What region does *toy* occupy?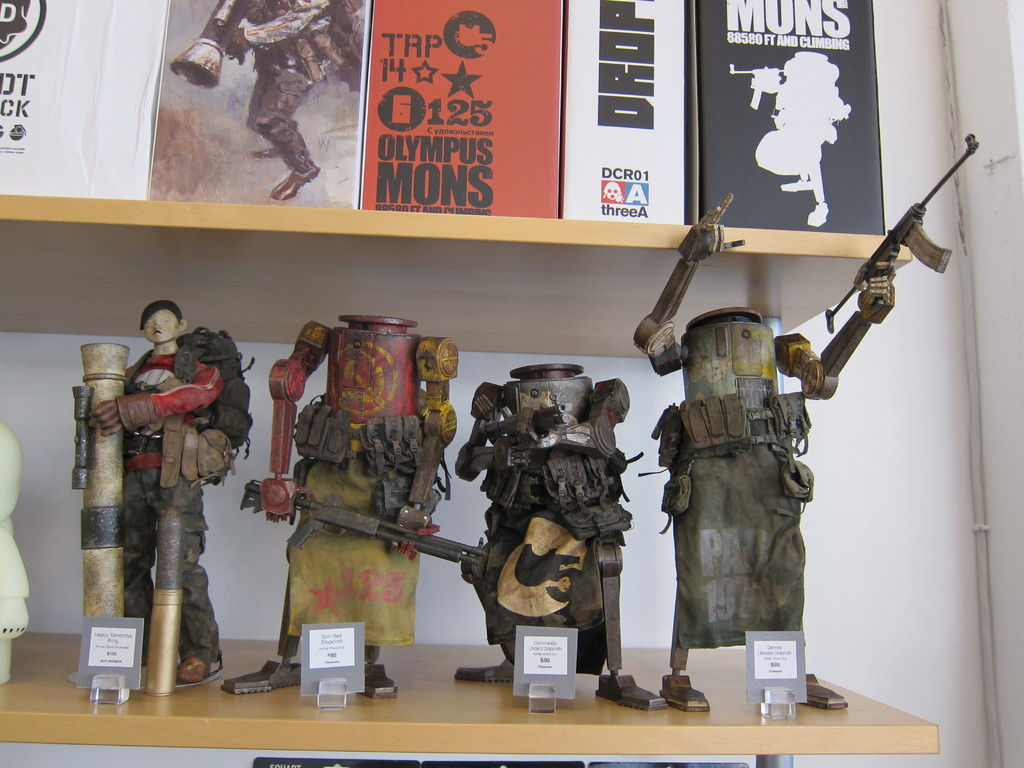
Rect(220, 0, 364, 199).
